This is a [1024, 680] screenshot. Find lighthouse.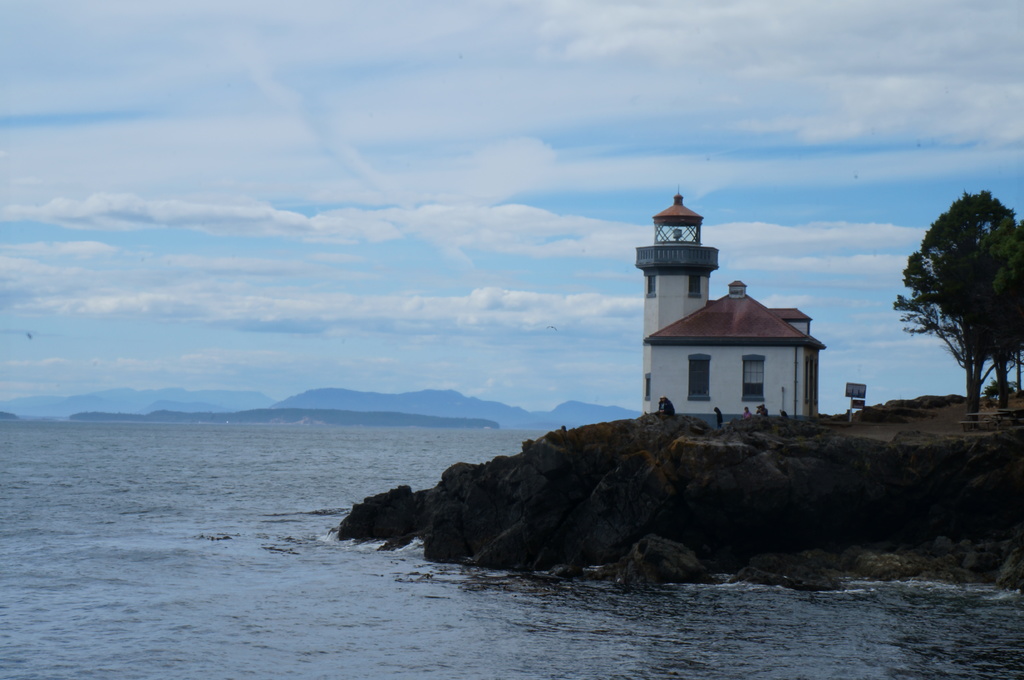
Bounding box: 635, 179, 750, 361.
